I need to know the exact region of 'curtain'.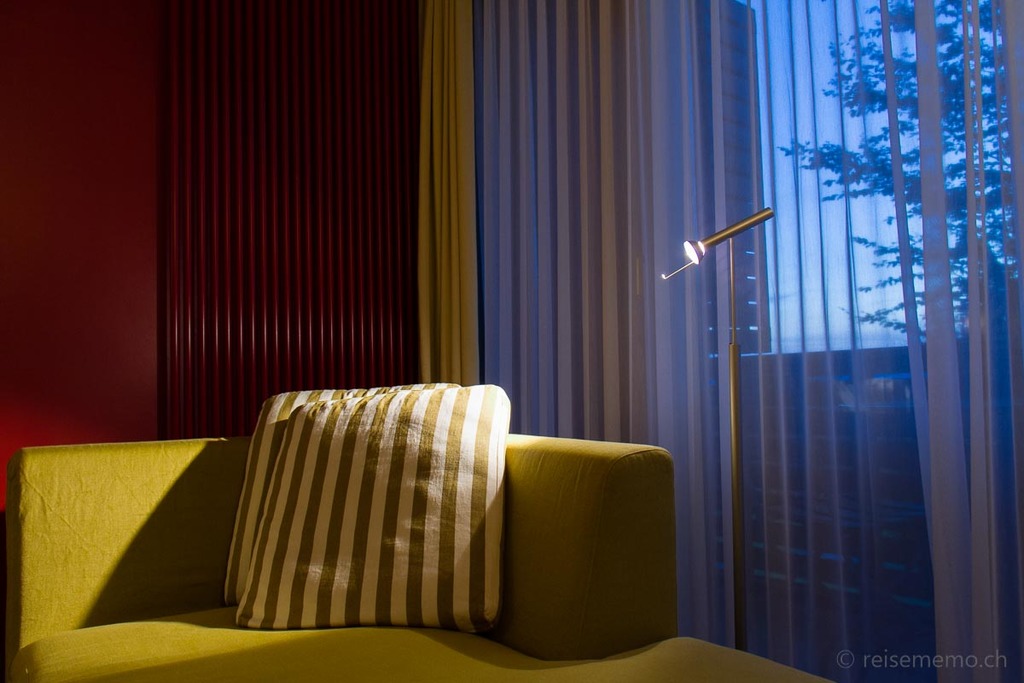
Region: {"x1": 449, "y1": 2, "x2": 989, "y2": 607}.
